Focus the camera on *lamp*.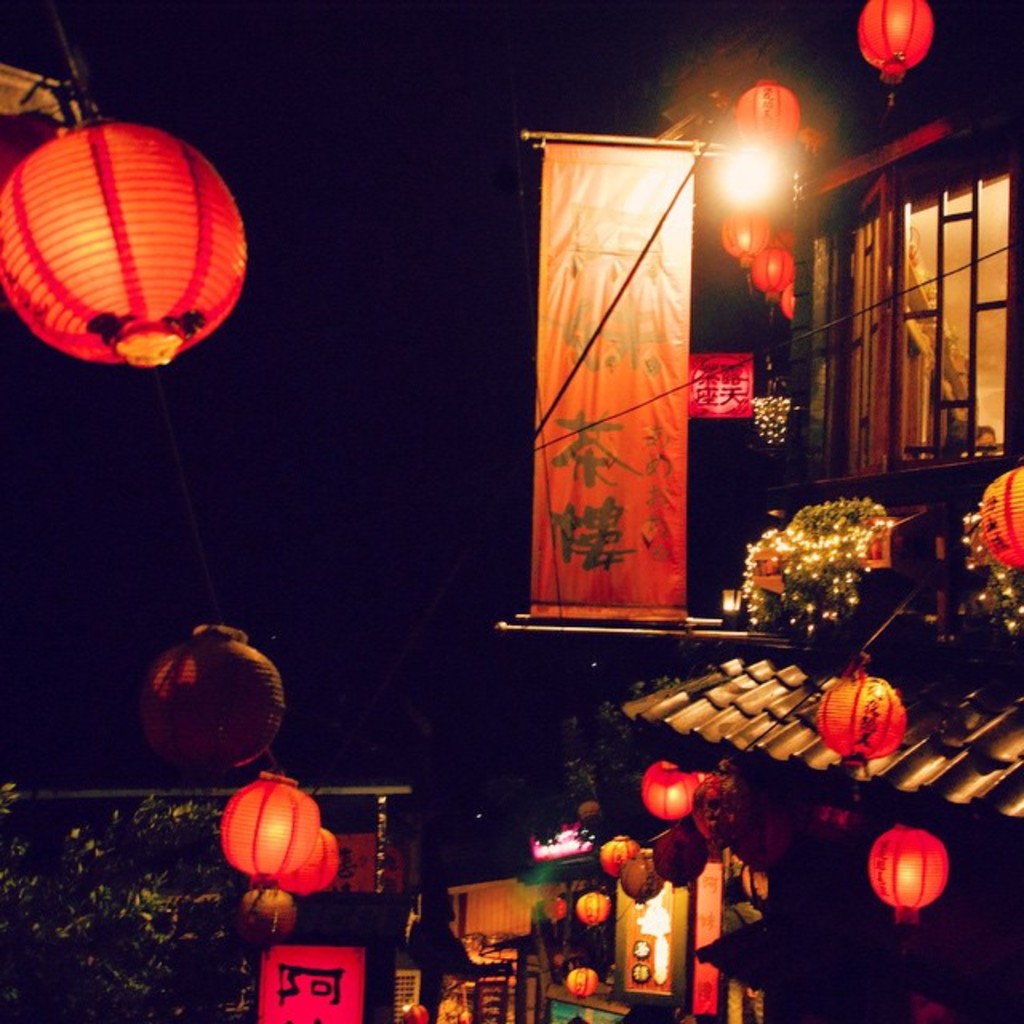
Focus region: <region>600, 827, 638, 882</region>.
